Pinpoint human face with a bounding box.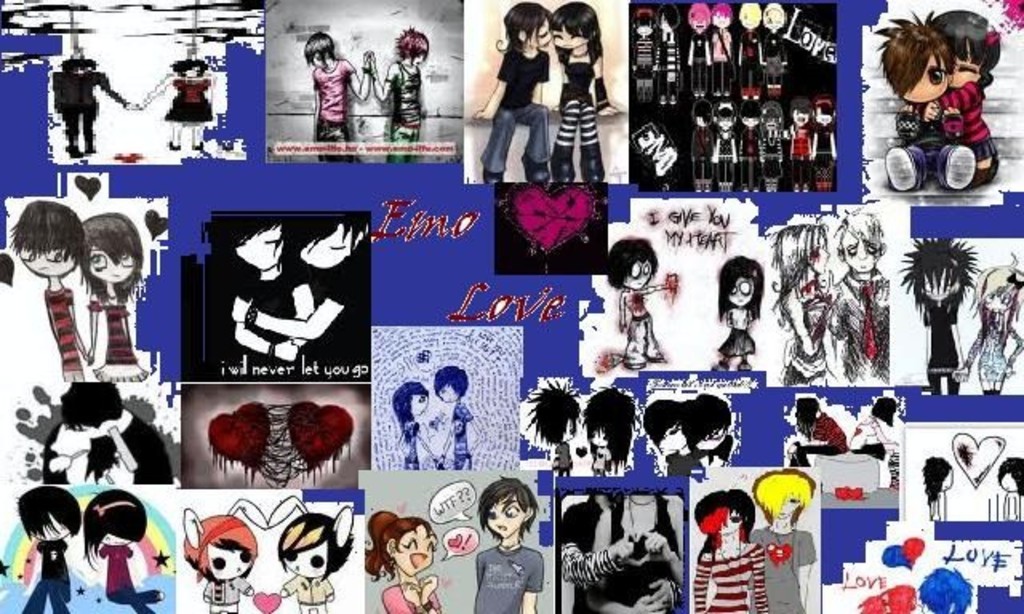
BBox(554, 24, 594, 53).
